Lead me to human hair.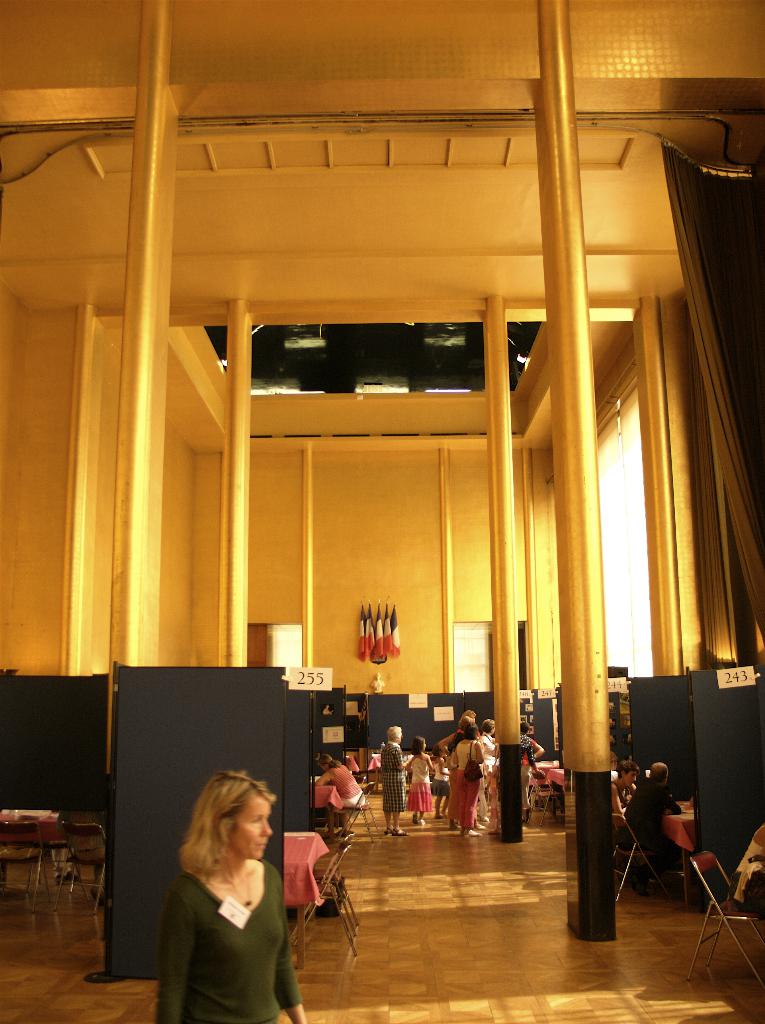
Lead to [410, 736, 424, 754].
